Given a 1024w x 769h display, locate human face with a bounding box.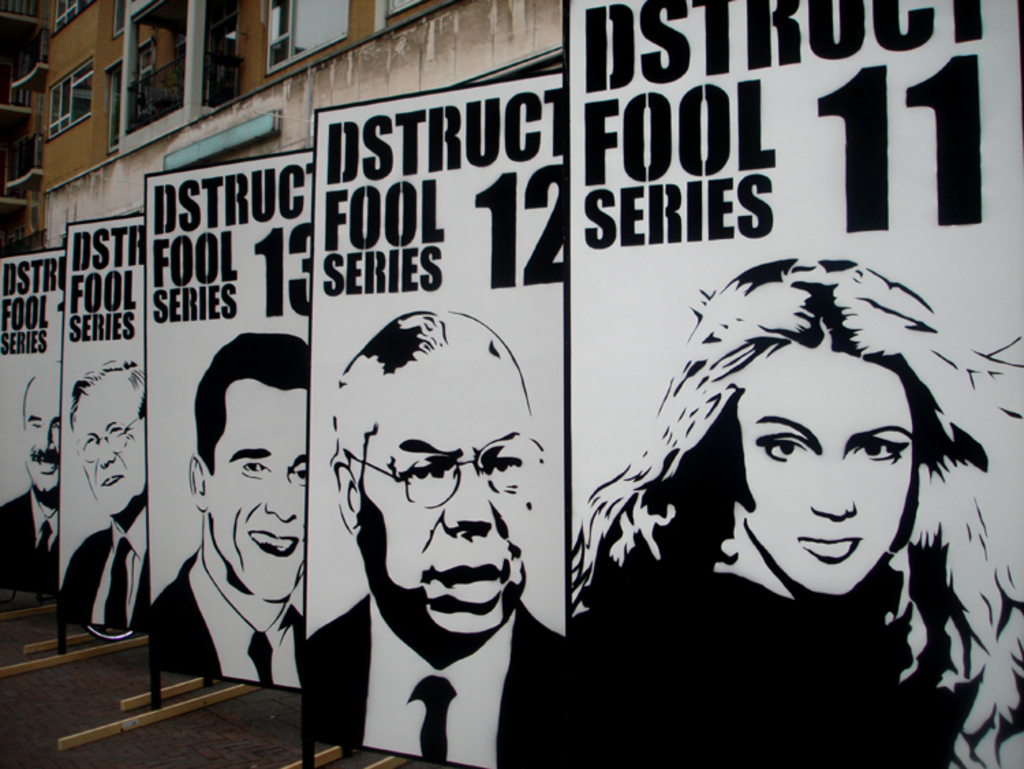
Located: crop(726, 359, 935, 608).
